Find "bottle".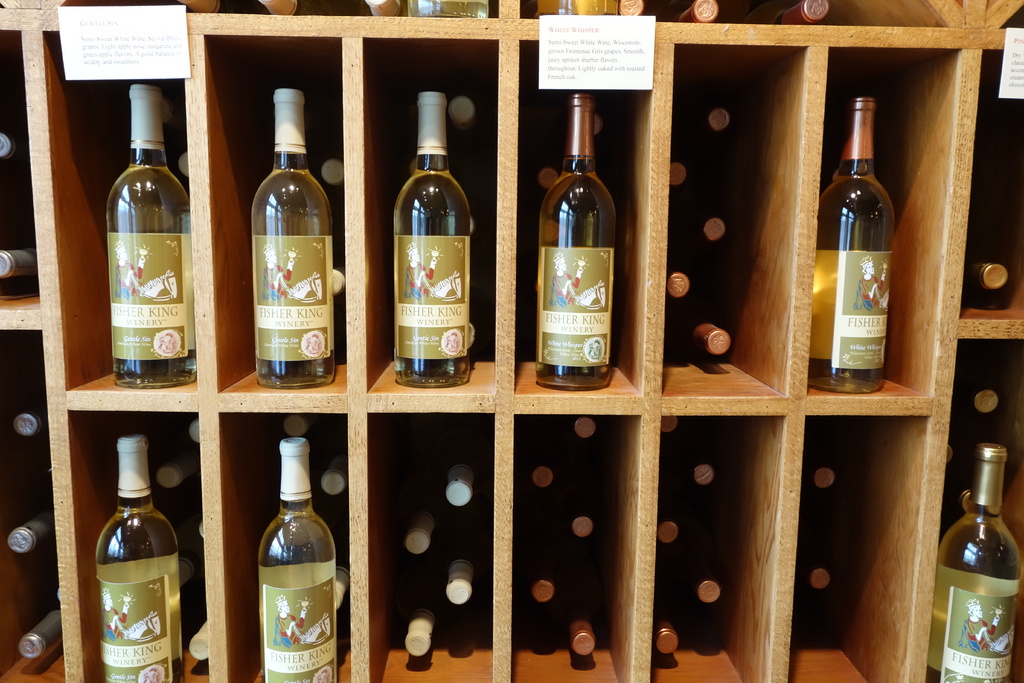
[668,162,689,191].
